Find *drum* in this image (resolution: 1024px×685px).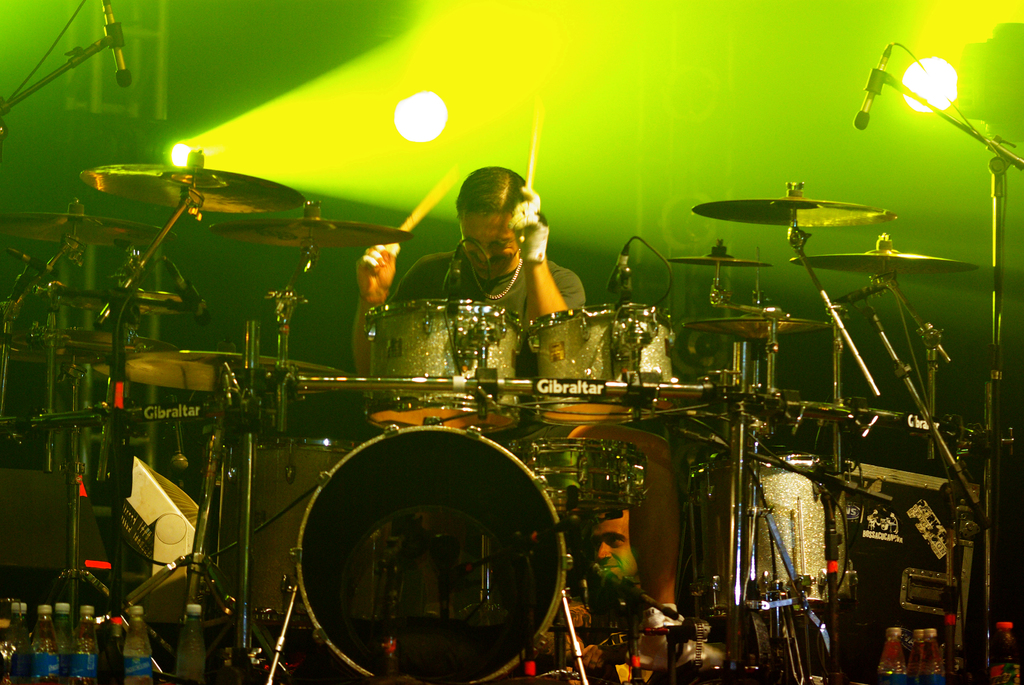
{"left": 714, "top": 446, "right": 830, "bottom": 602}.
